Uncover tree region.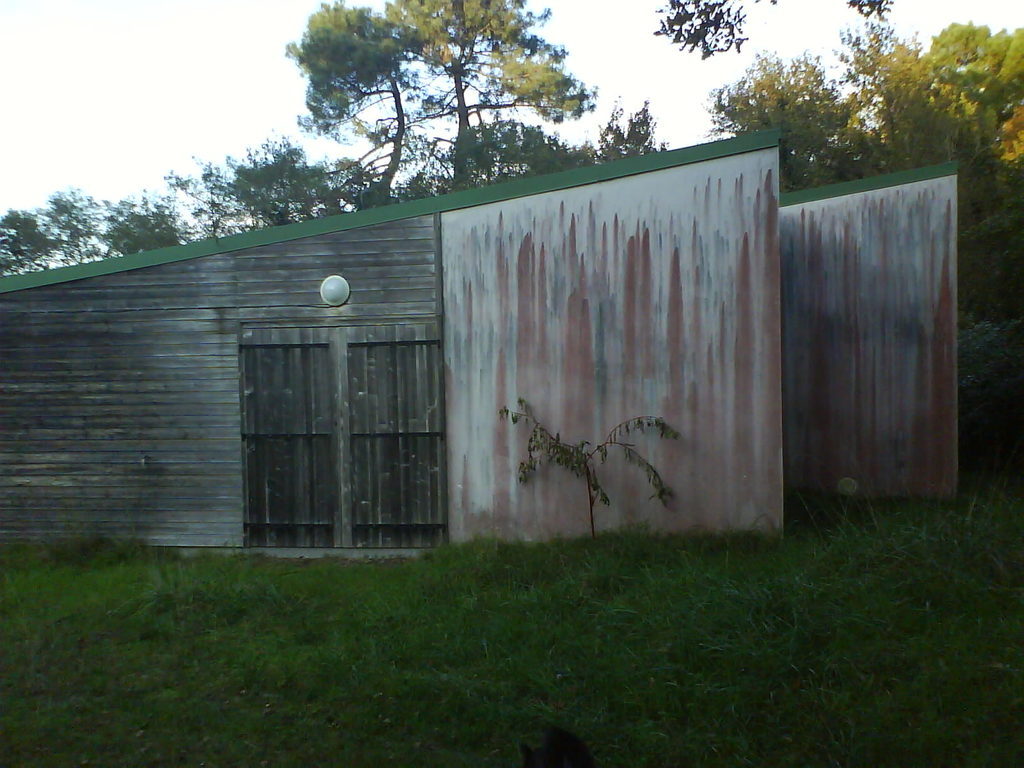
Uncovered: {"x1": 172, "y1": 132, "x2": 386, "y2": 237}.
